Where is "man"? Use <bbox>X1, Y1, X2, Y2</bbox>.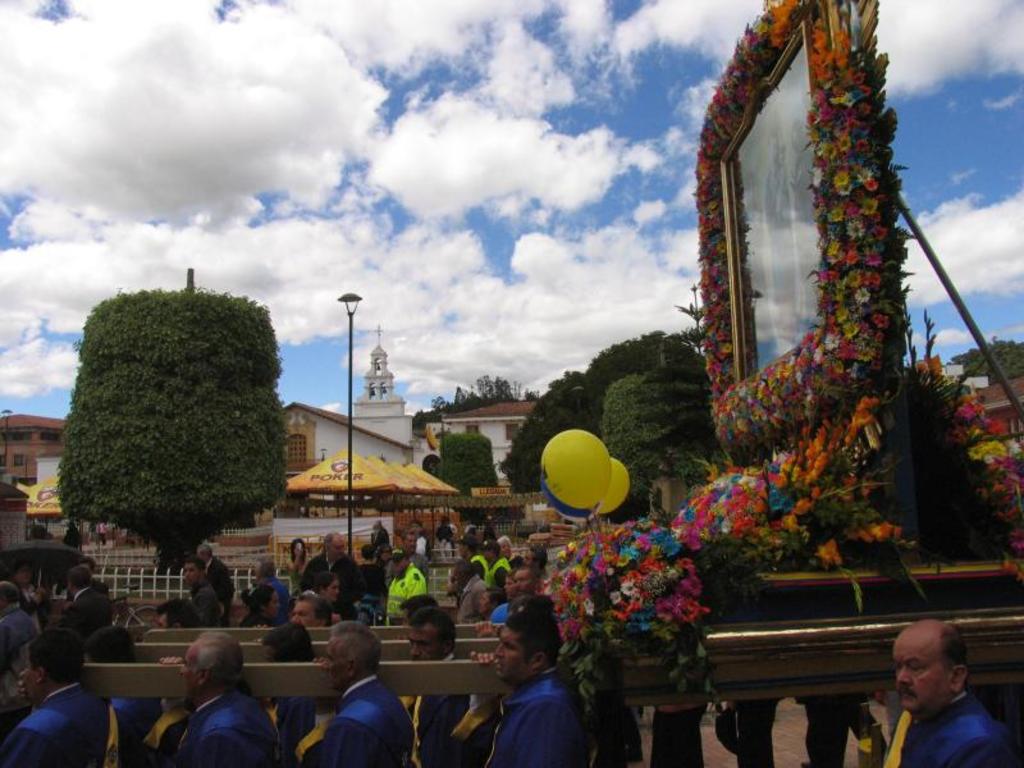
<bbox>865, 622, 1005, 763</bbox>.
